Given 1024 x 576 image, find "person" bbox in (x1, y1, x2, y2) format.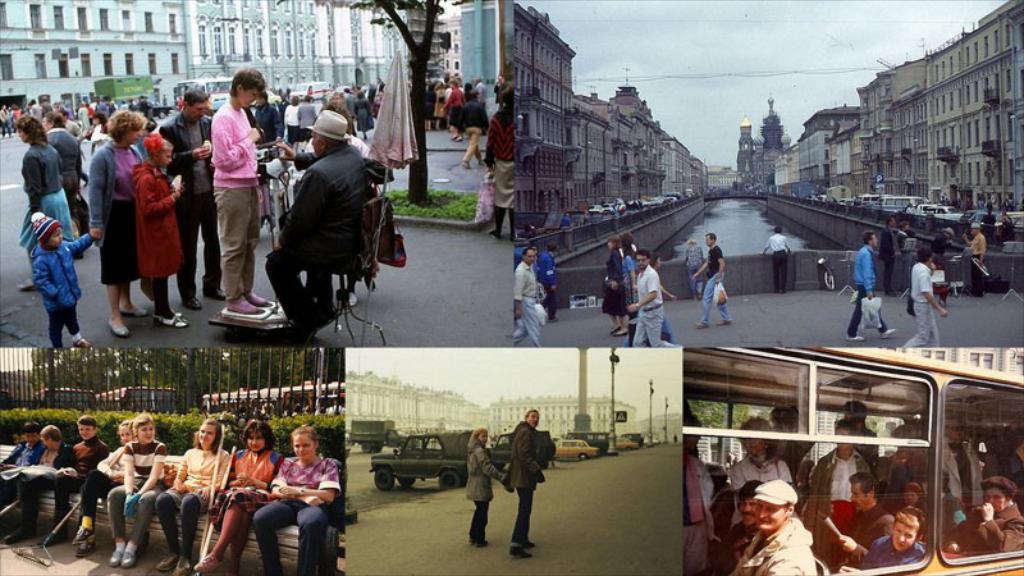
(845, 229, 896, 340).
